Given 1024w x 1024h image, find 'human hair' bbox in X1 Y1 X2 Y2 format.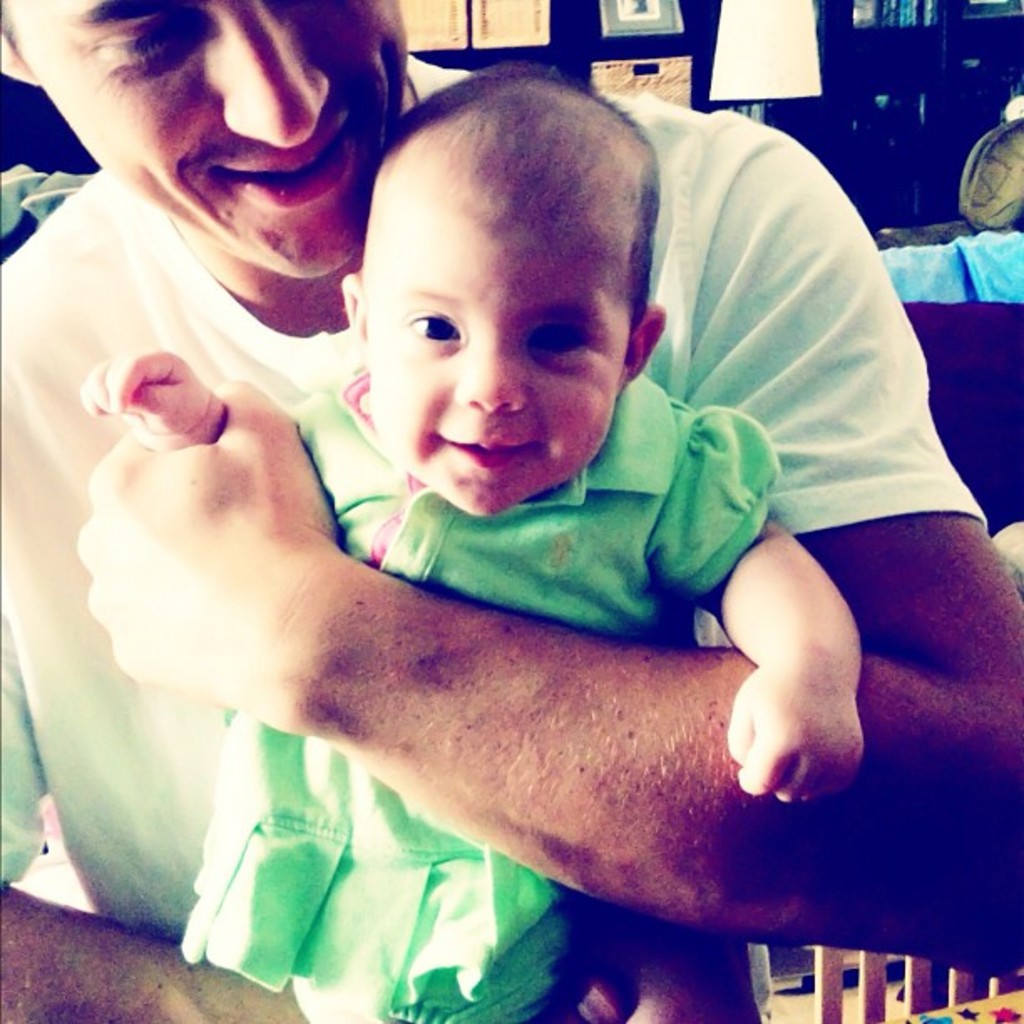
351 62 671 403.
